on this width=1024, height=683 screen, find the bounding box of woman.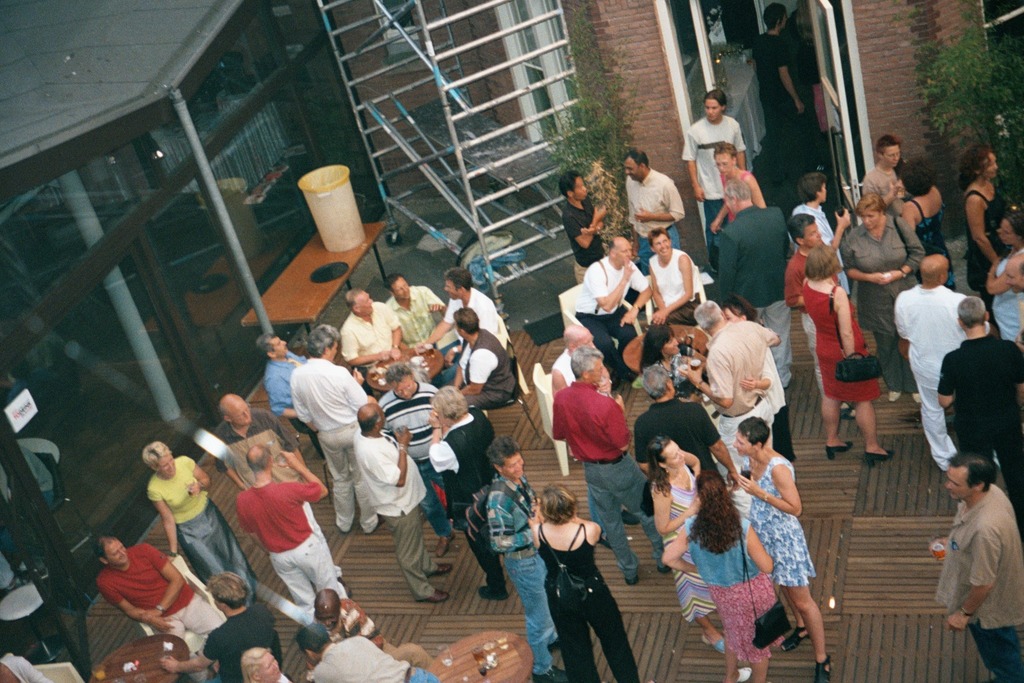
Bounding box: detection(722, 299, 798, 458).
